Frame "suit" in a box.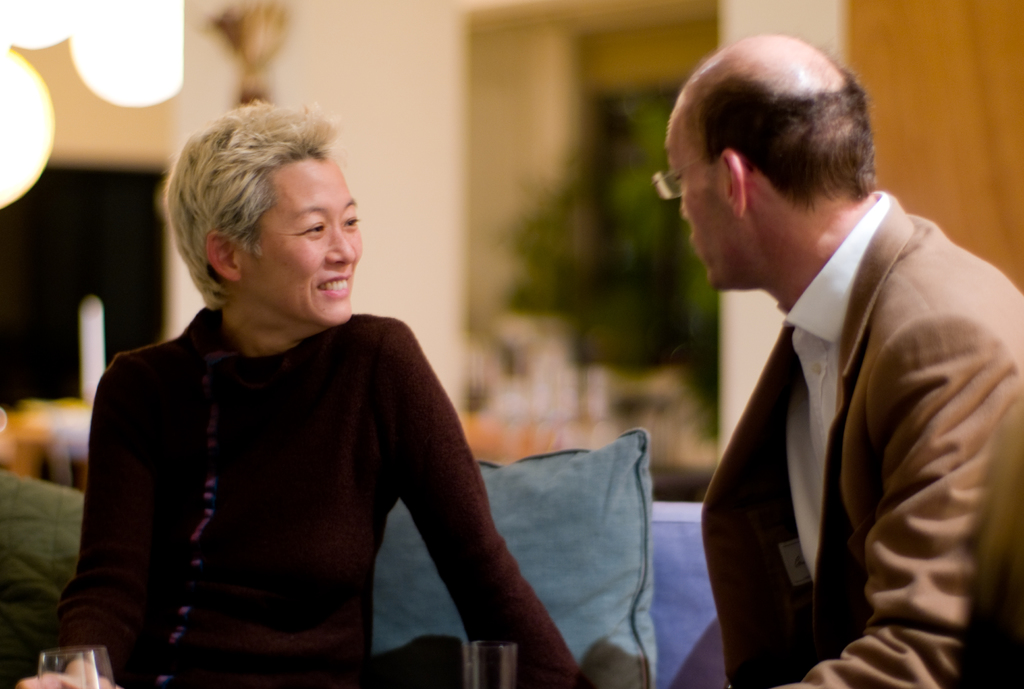
crop(632, 156, 992, 686).
